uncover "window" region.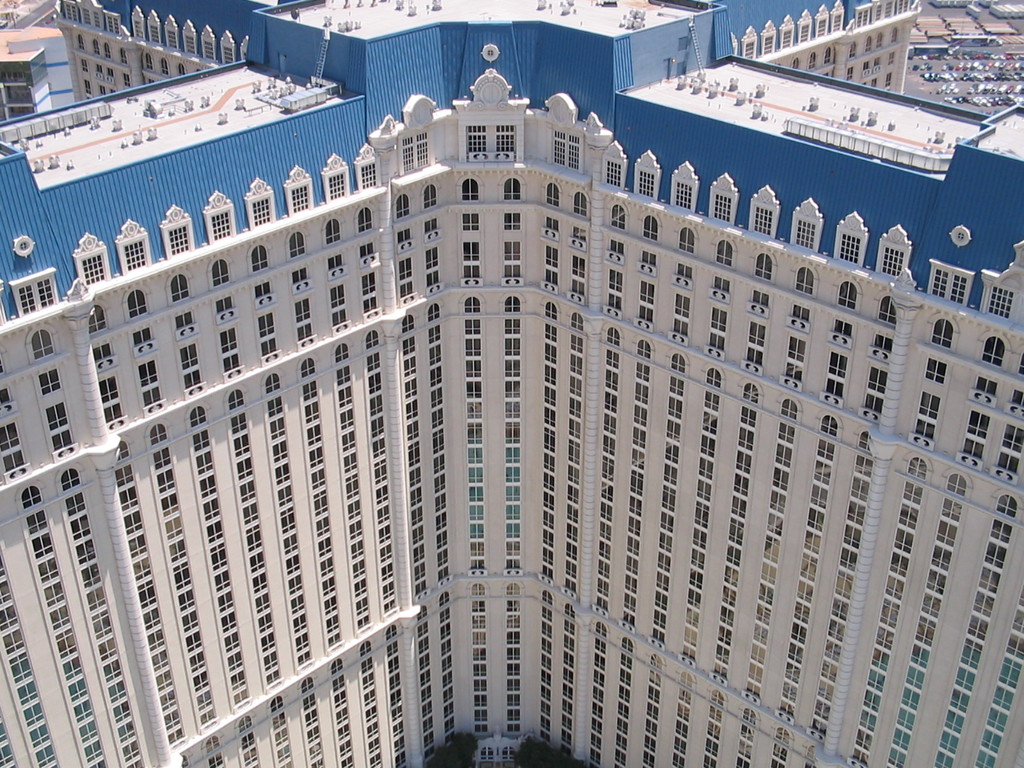
Uncovered: [1005,629,1023,663].
